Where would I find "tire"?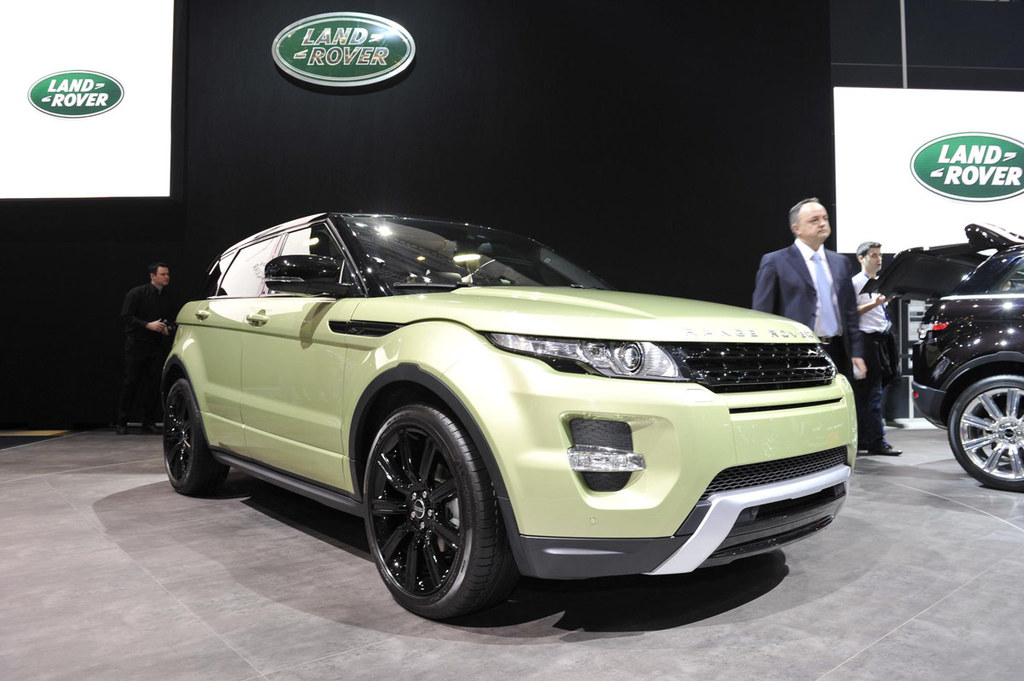
At box=[947, 374, 1023, 490].
